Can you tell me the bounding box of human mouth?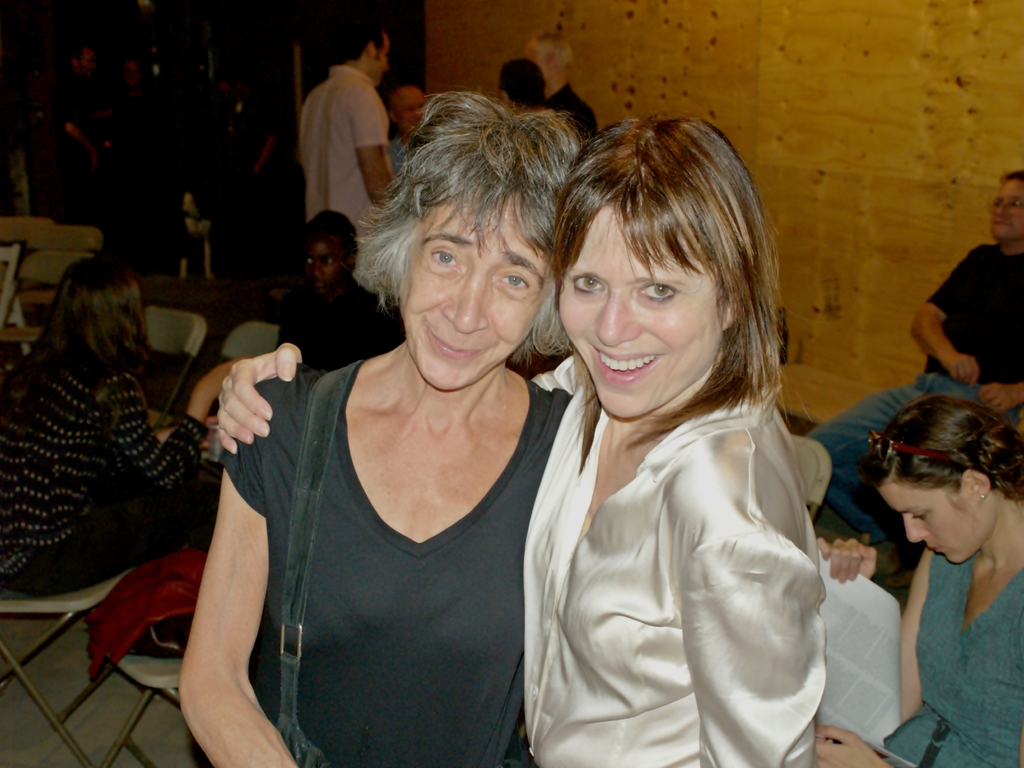
{"left": 428, "top": 322, "right": 483, "bottom": 359}.
